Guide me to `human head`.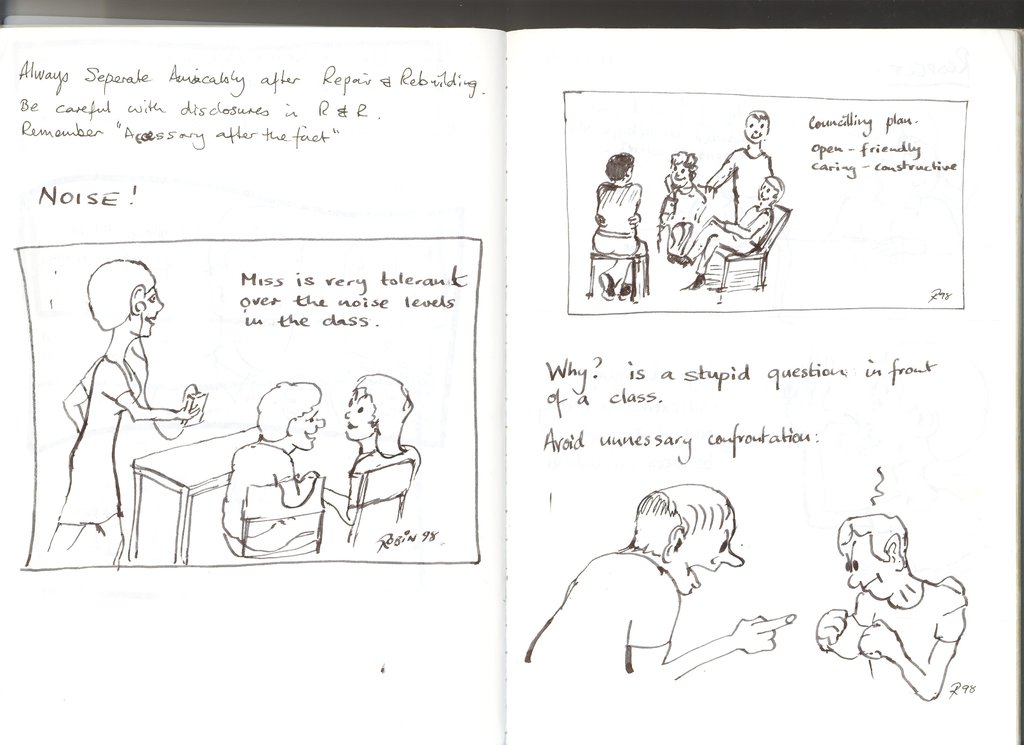
Guidance: bbox=(606, 149, 637, 181).
